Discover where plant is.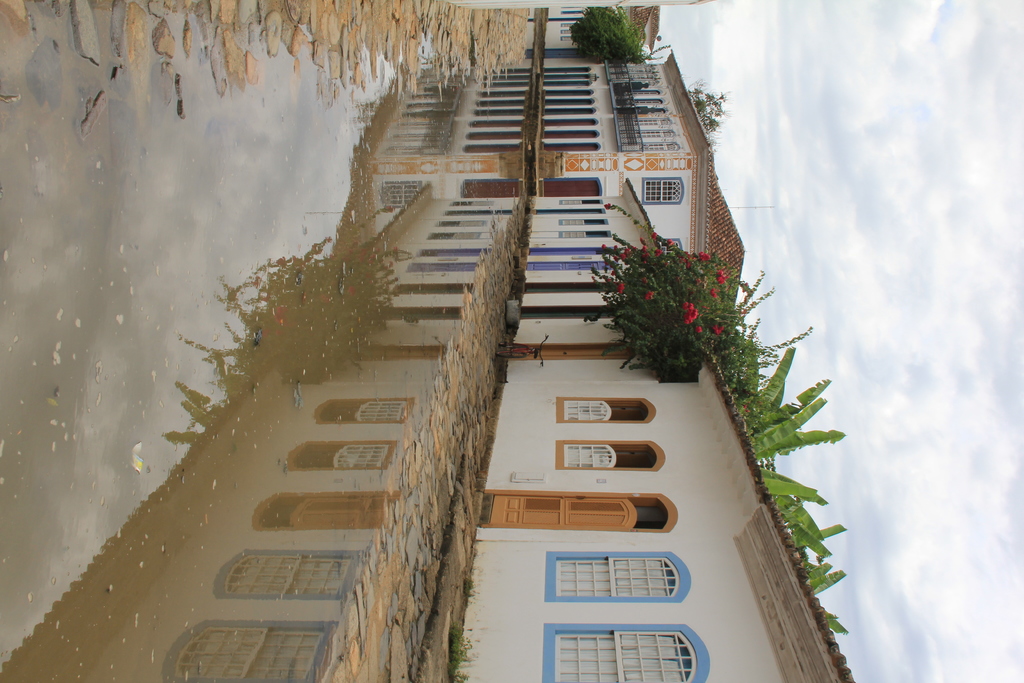
Discovered at (left=599, top=222, right=763, bottom=382).
